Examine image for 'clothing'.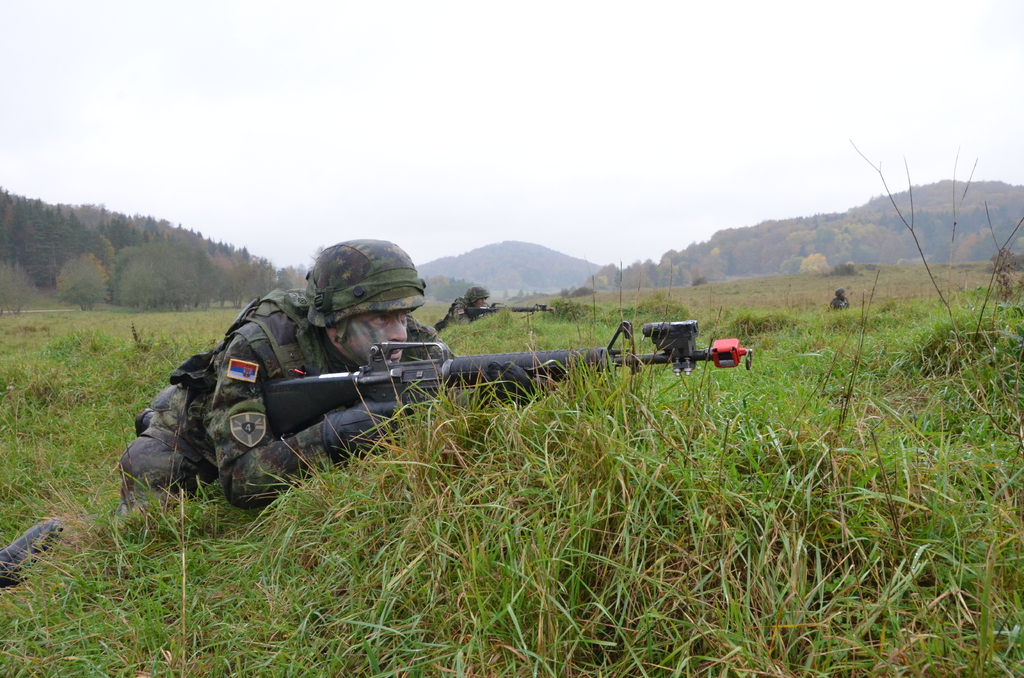
Examination result: (x1=434, y1=295, x2=483, y2=328).
